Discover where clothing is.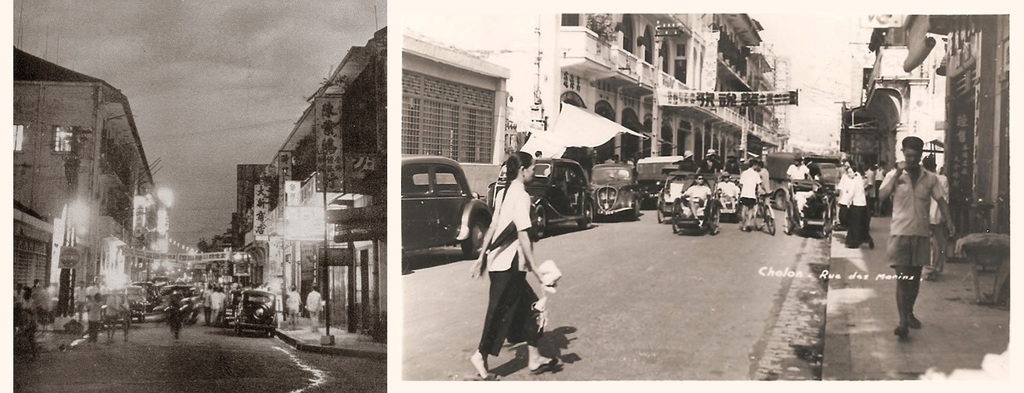
Discovered at [289,290,300,317].
